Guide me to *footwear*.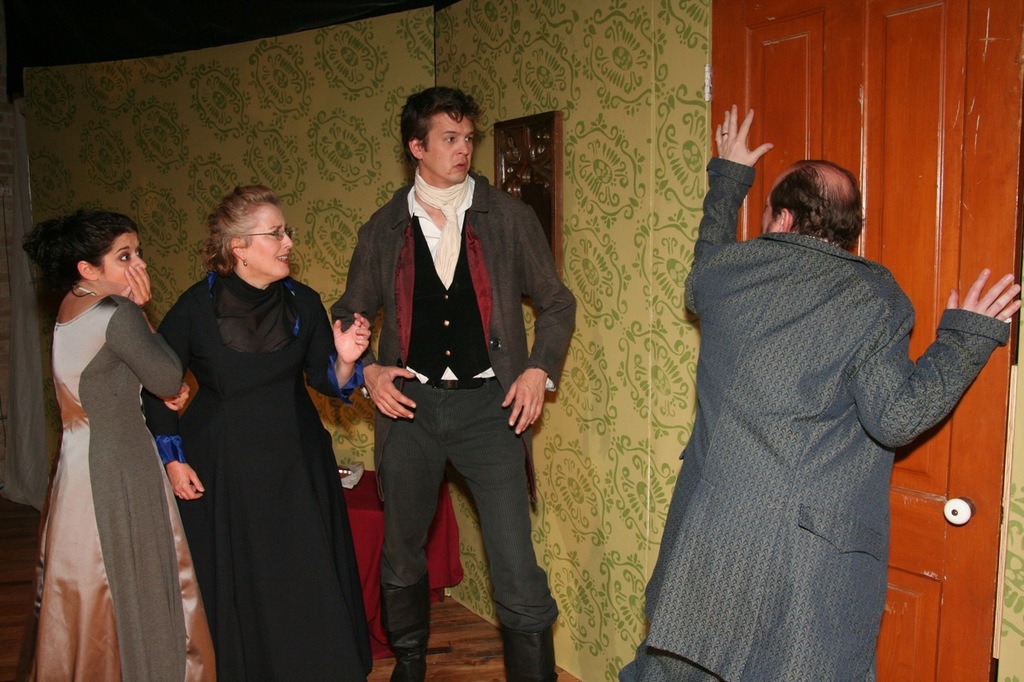
Guidance: {"x1": 502, "y1": 624, "x2": 558, "y2": 681}.
